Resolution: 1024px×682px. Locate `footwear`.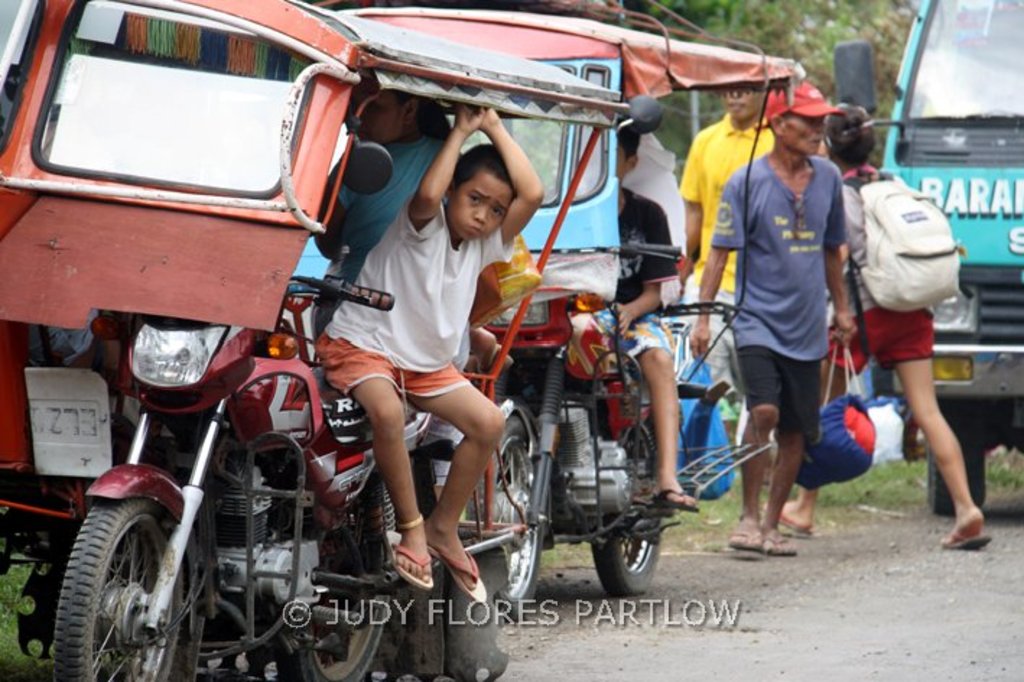
{"x1": 646, "y1": 483, "x2": 708, "y2": 514}.
